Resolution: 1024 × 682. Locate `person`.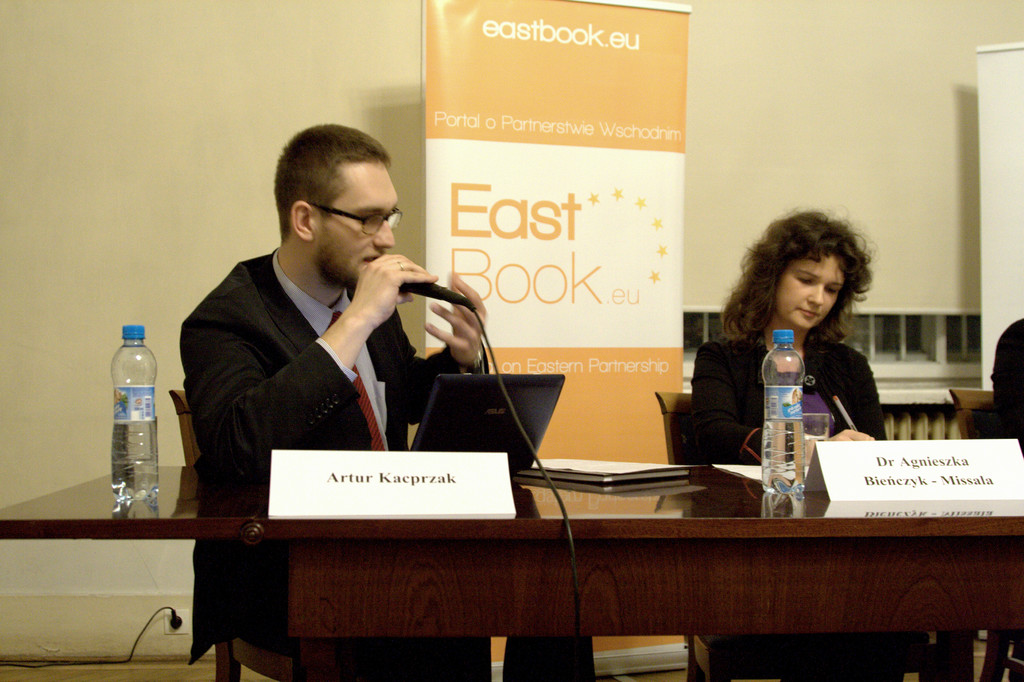
x1=688 y1=200 x2=888 y2=462.
